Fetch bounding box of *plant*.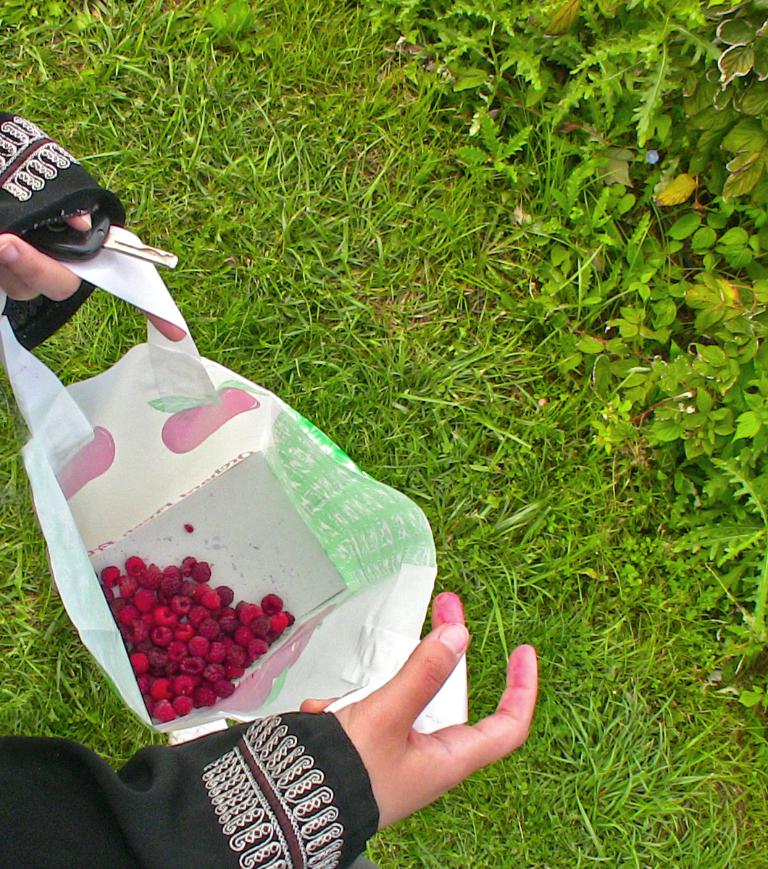
Bbox: x1=361 y1=0 x2=767 y2=703.
